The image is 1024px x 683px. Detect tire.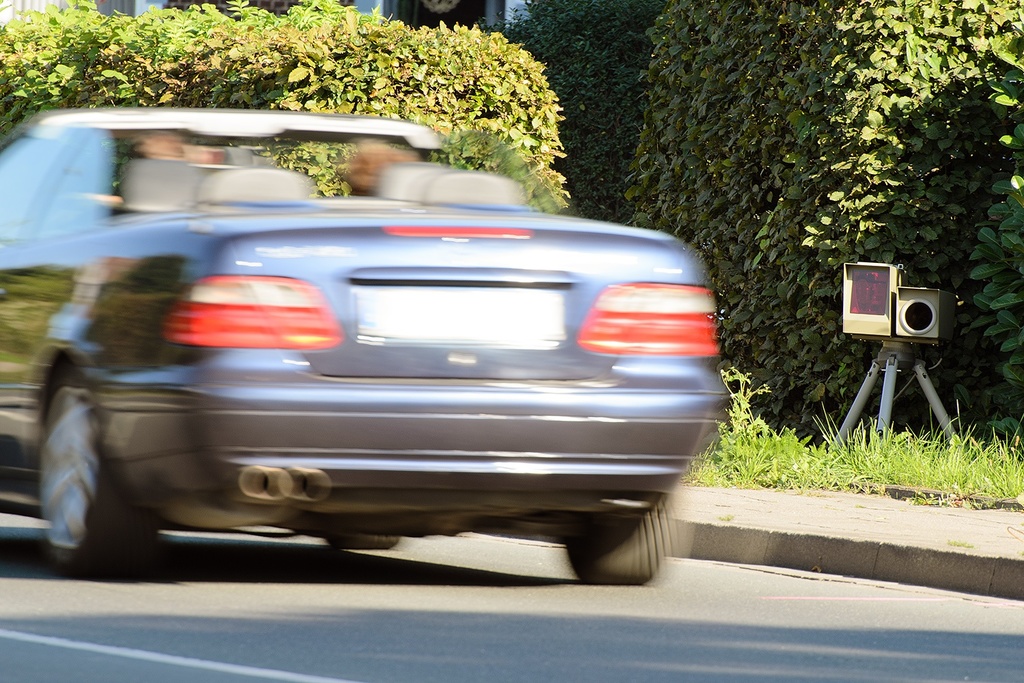
Detection: [left=564, top=492, right=674, bottom=582].
